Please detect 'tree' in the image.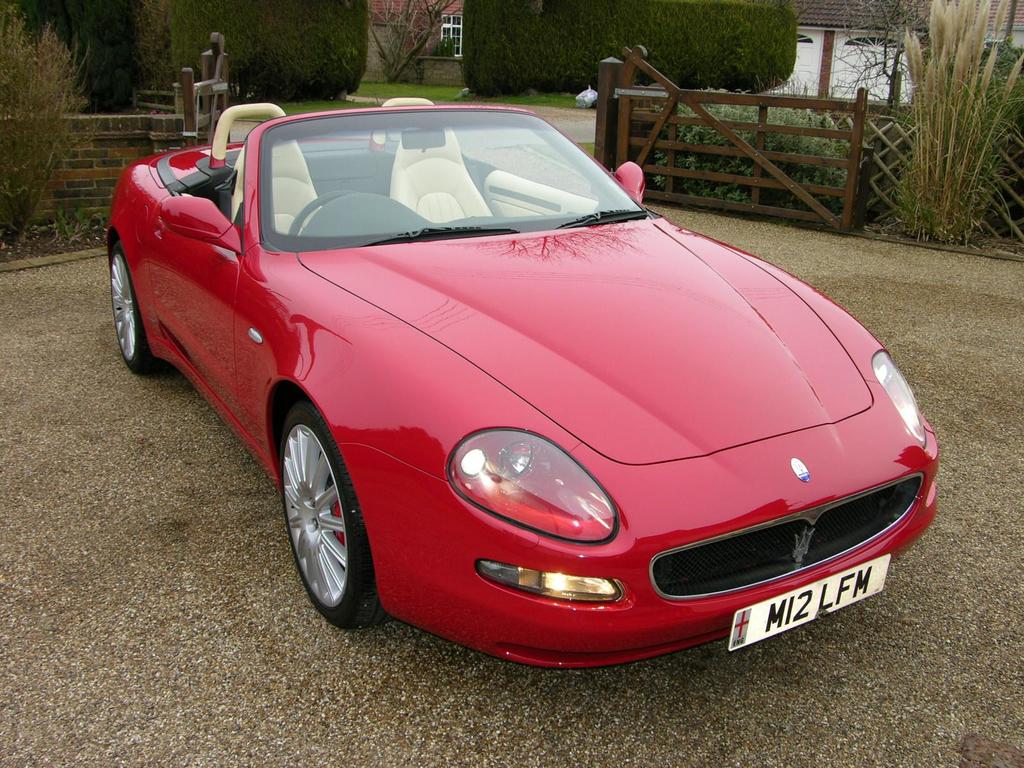
box=[1, 0, 159, 114].
